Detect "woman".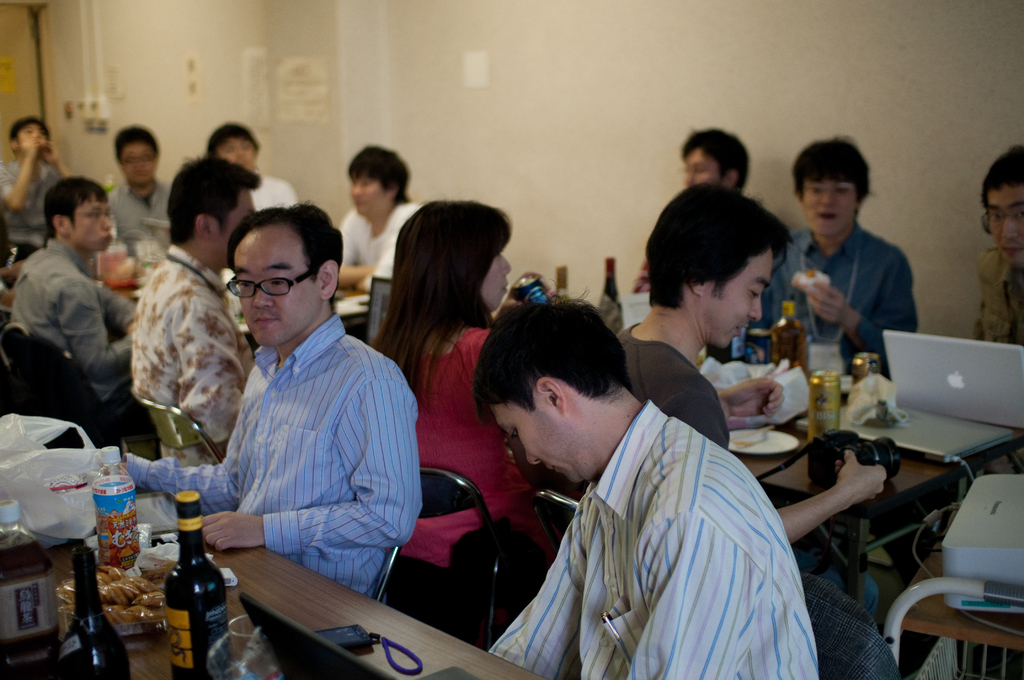
Detected at x1=751 y1=136 x2=926 y2=390.
